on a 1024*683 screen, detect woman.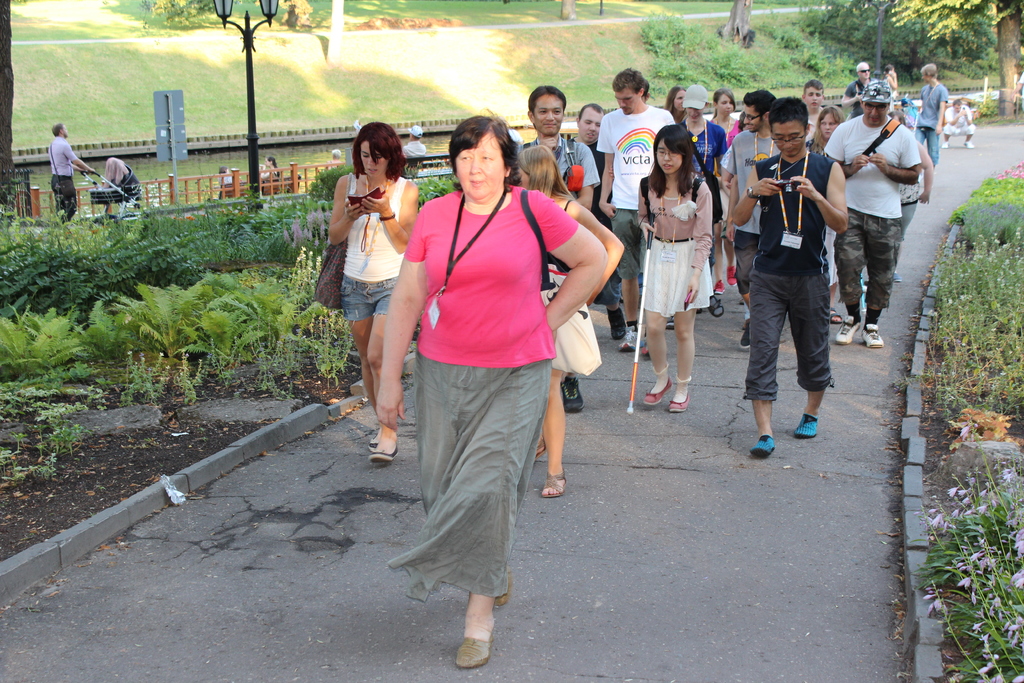
left=879, top=65, right=899, bottom=99.
